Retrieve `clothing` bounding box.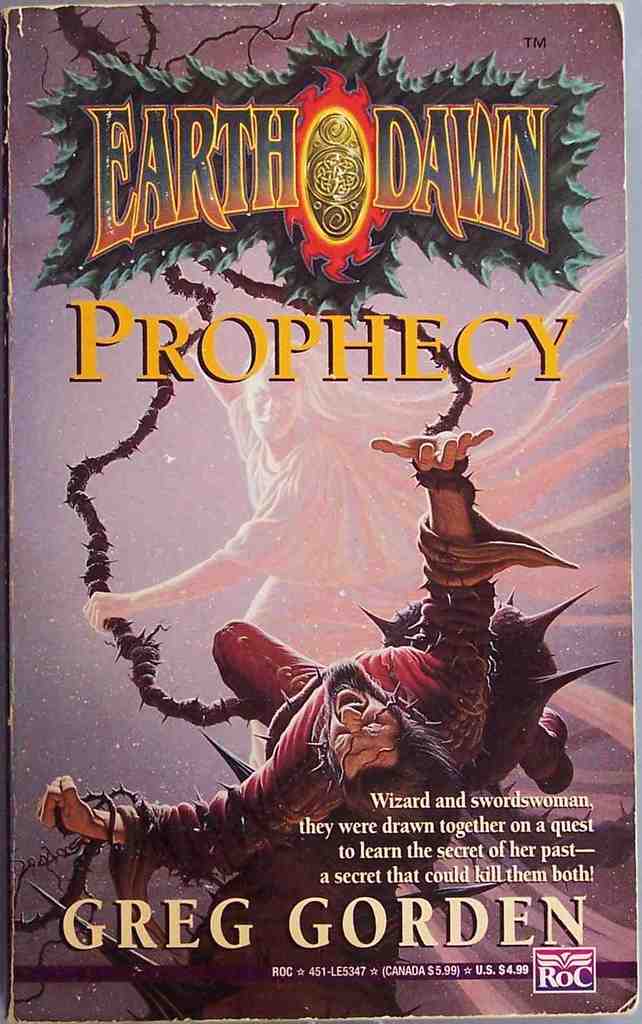
Bounding box: locate(148, 533, 574, 852).
